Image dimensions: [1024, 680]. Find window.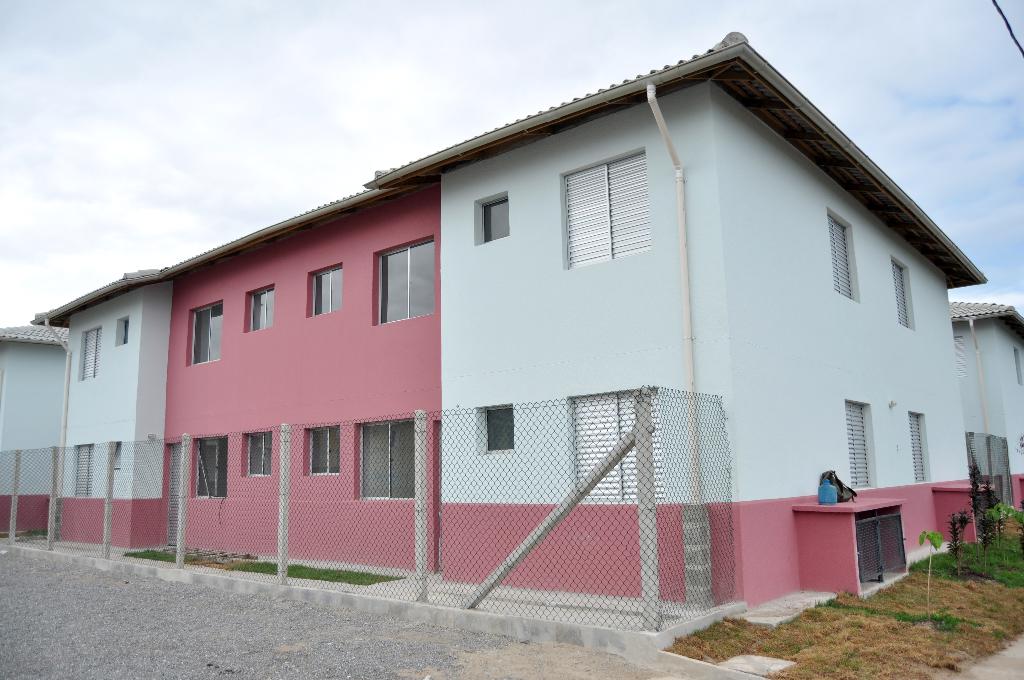
[left=375, top=245, right=434, bottom=329].
